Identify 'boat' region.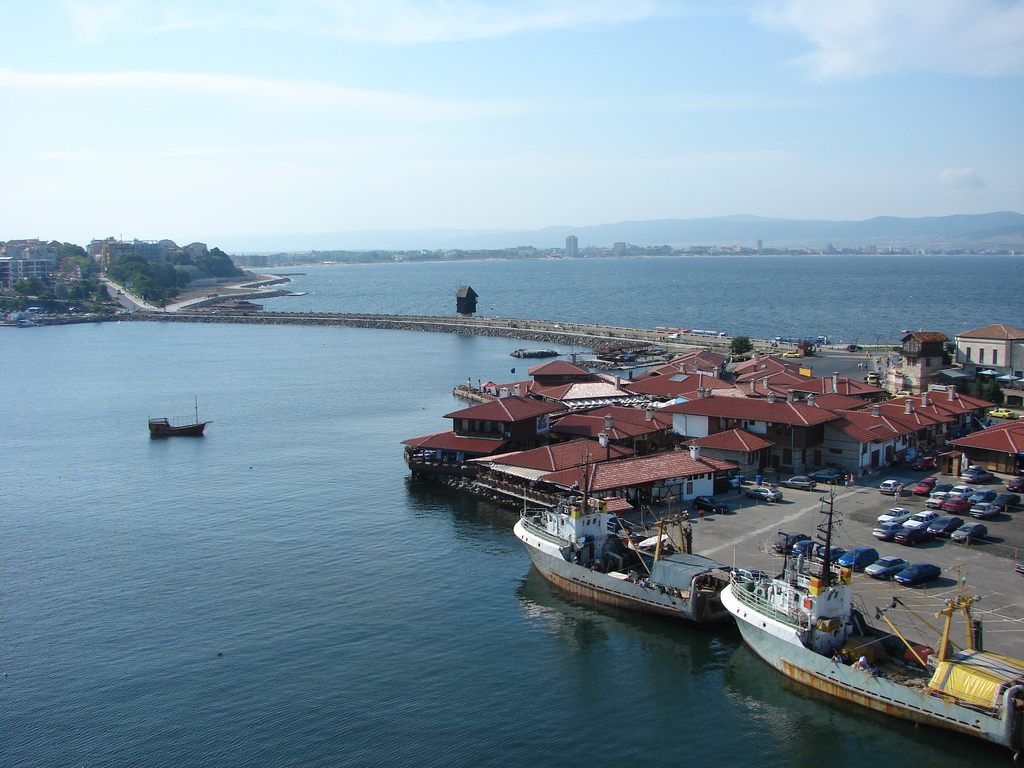
Region: Rect(506, 445, 738, 638).
